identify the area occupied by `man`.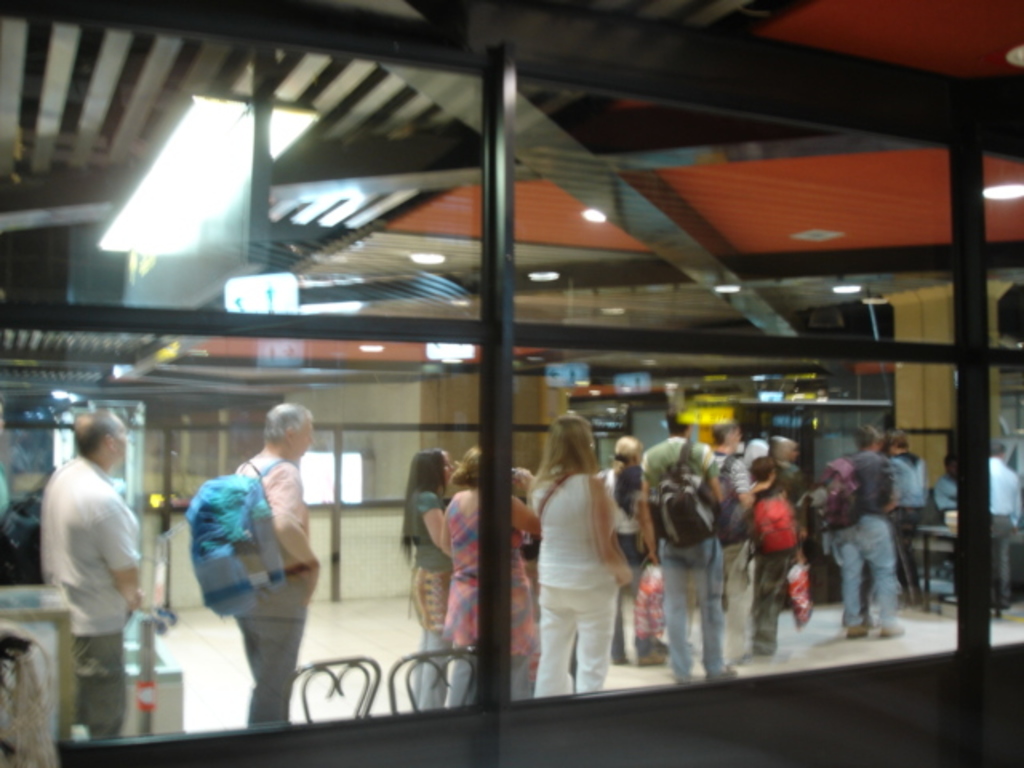
Area: l=627, t=397, r=720, b=699.
